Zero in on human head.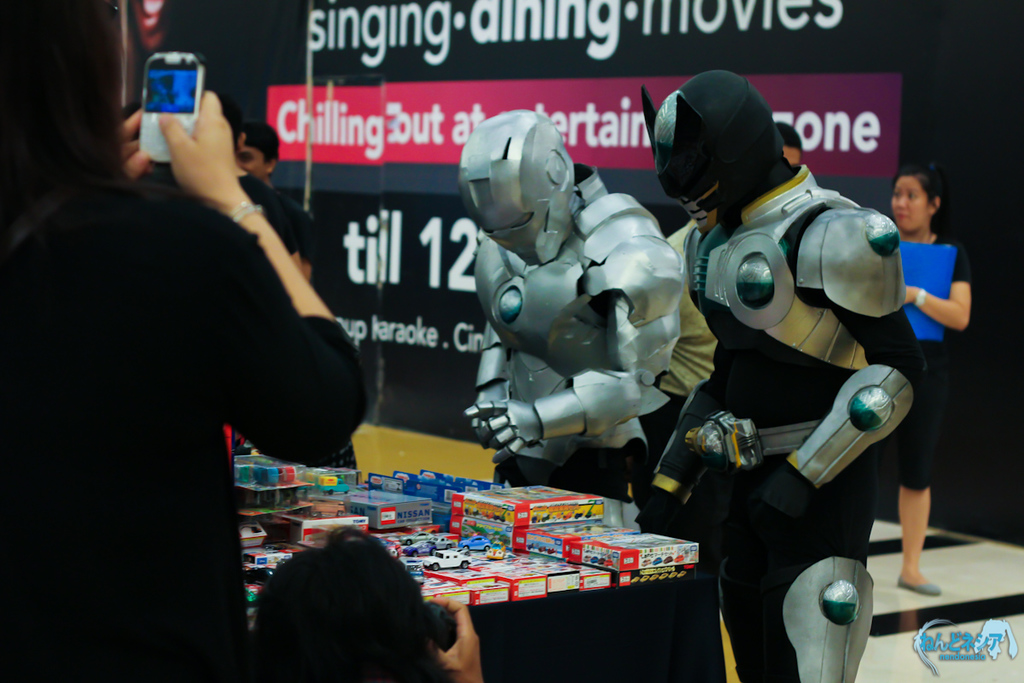
Zeroed in: pyautogui.locateOnScreen(0, 0, 123, 196).
